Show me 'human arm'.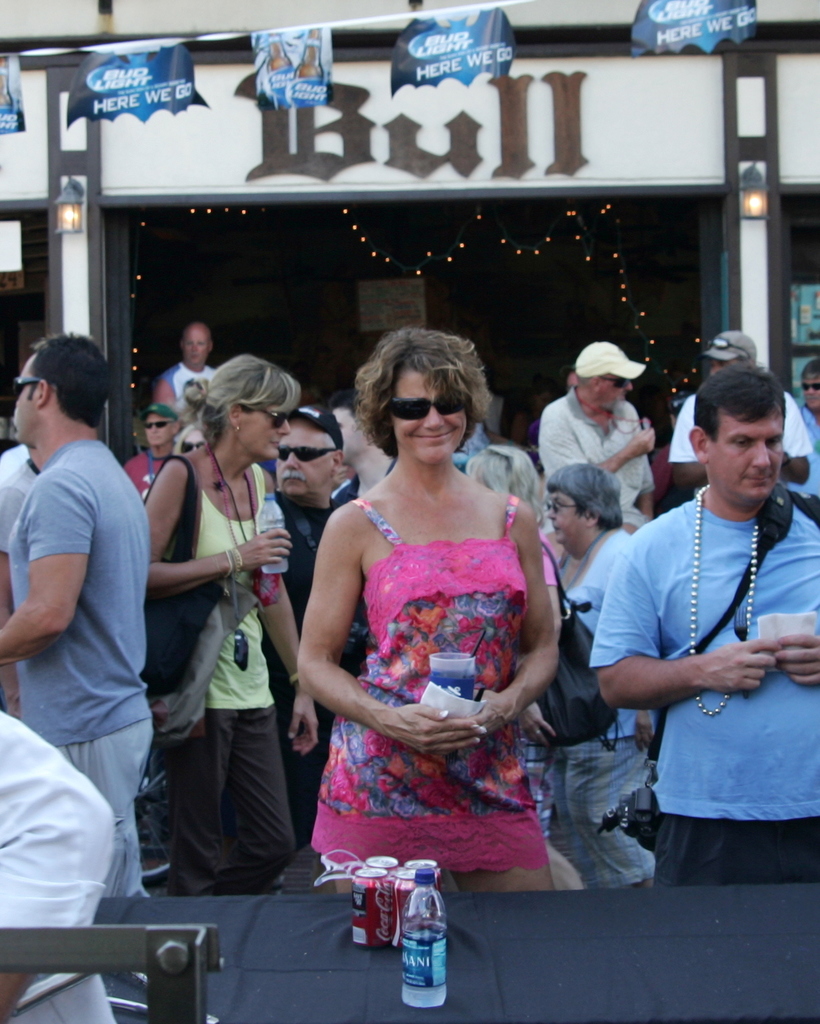
'human arm' is here: select_region(4, 810, 110, 1021).
